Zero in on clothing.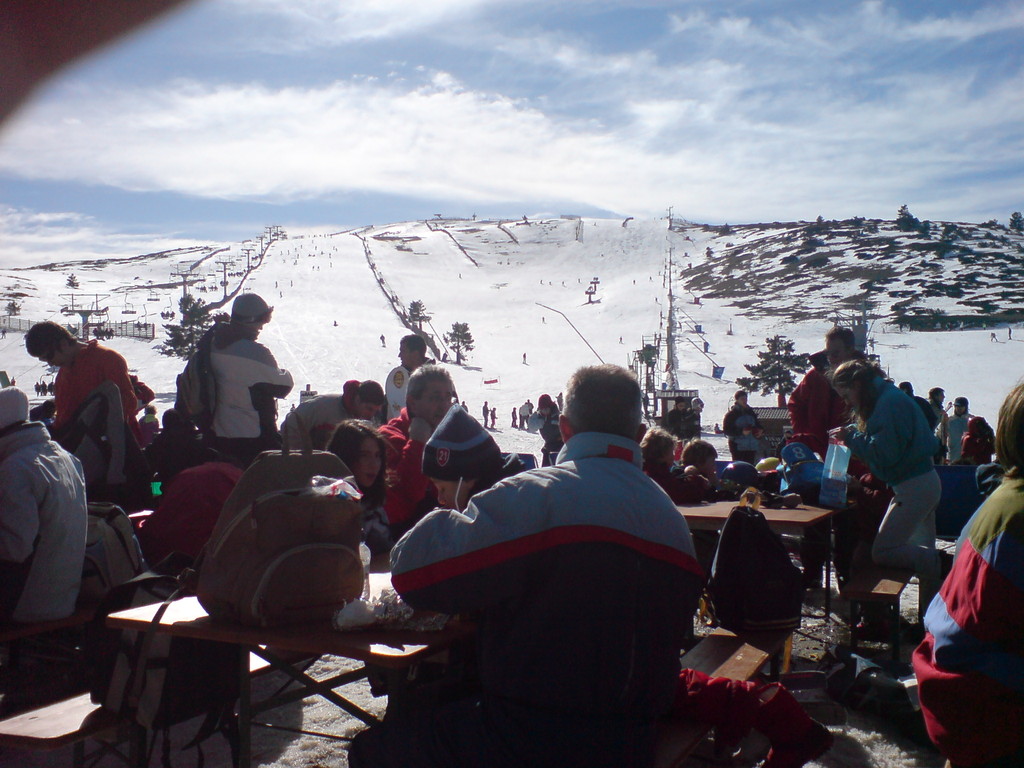
Zeroed in: [x1=378, y1=428, x2=693, y2=767].
